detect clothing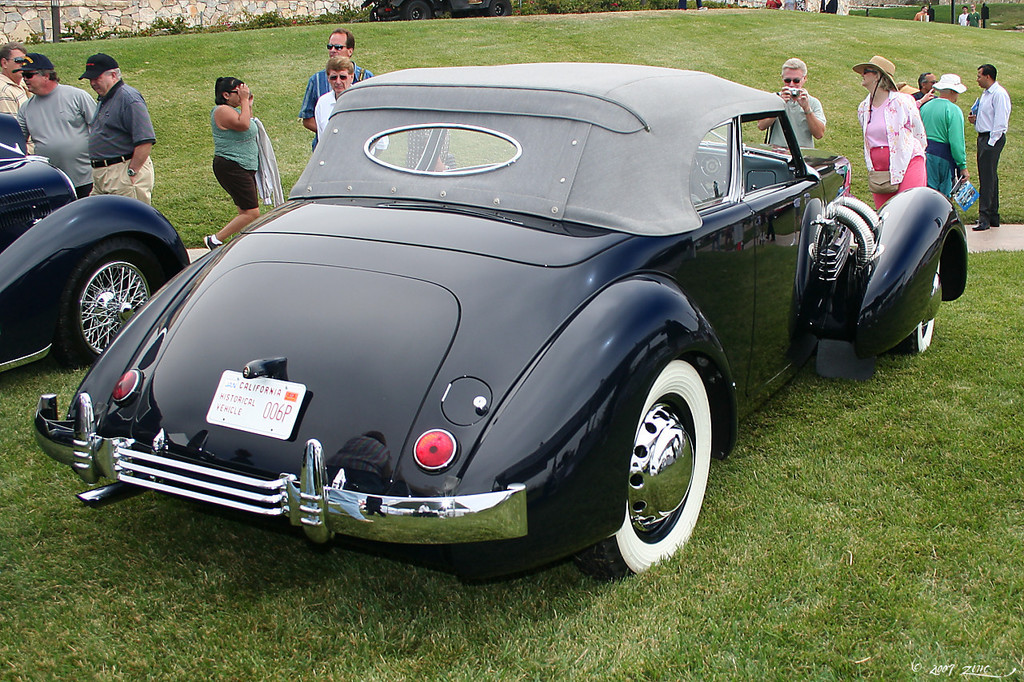
918,94,969,206
